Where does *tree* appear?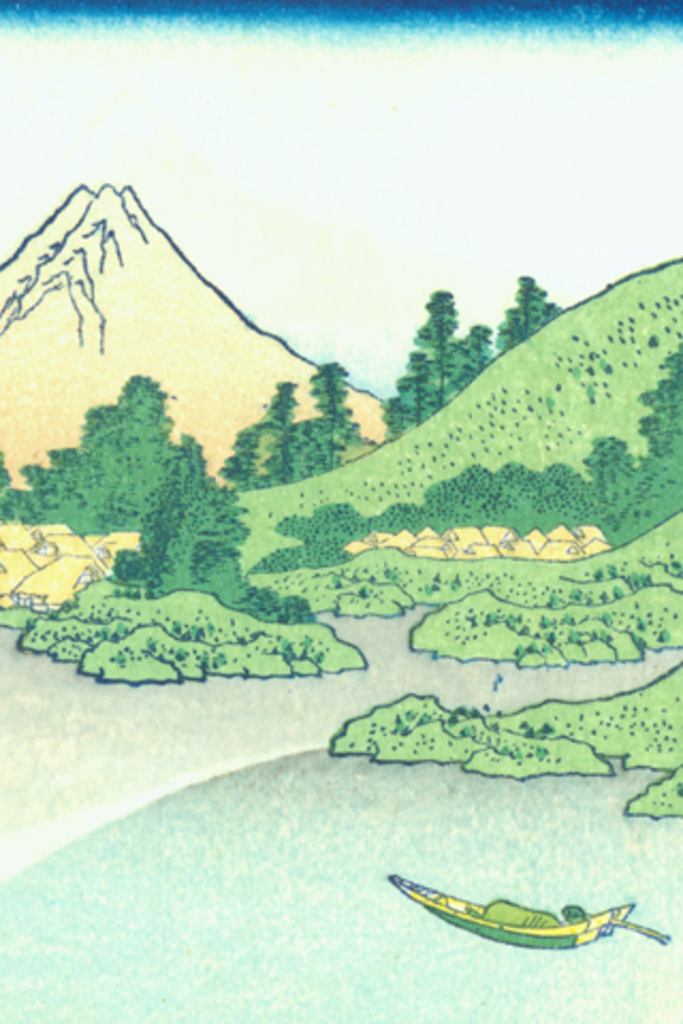
Appears at (386,288,472,433).
